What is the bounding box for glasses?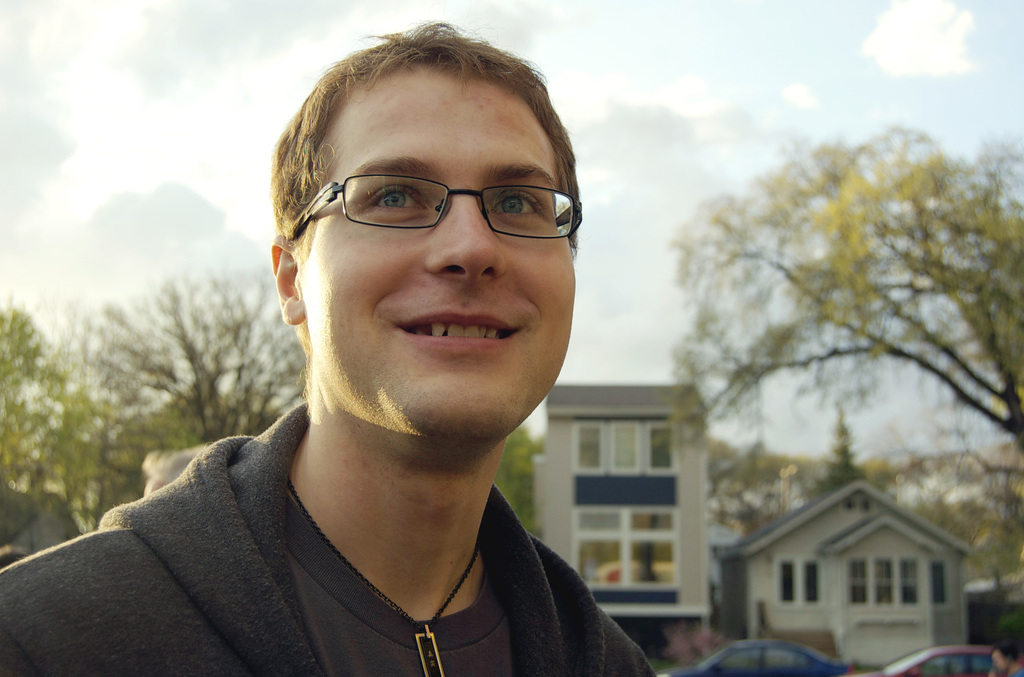
pyautogui.locateOnScreen(289, 154, 570, 244).
